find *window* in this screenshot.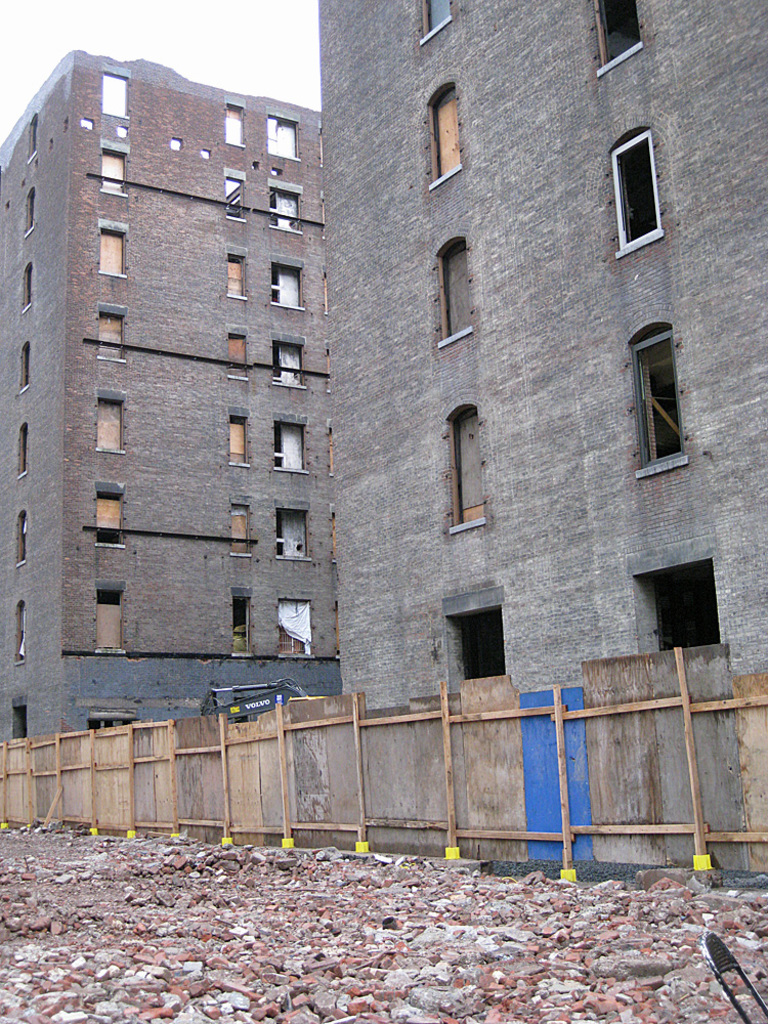
The bounding box for *window* is (x1=224, y1=174, x2=246, y2=222).
